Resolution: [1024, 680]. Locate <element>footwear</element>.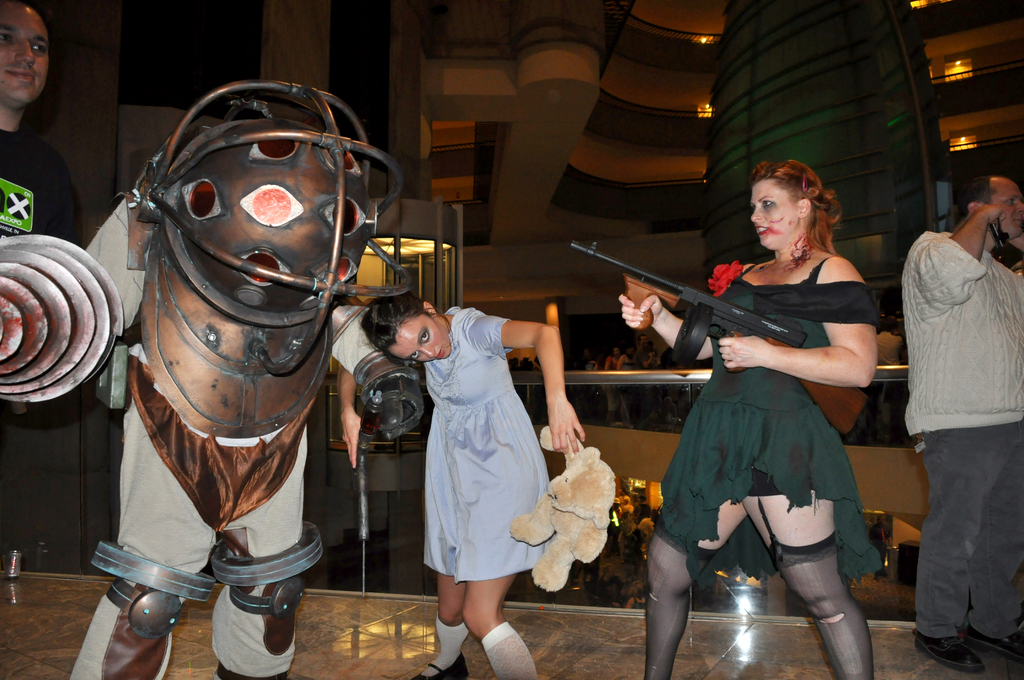
detection(412, 652, 473, 679).
